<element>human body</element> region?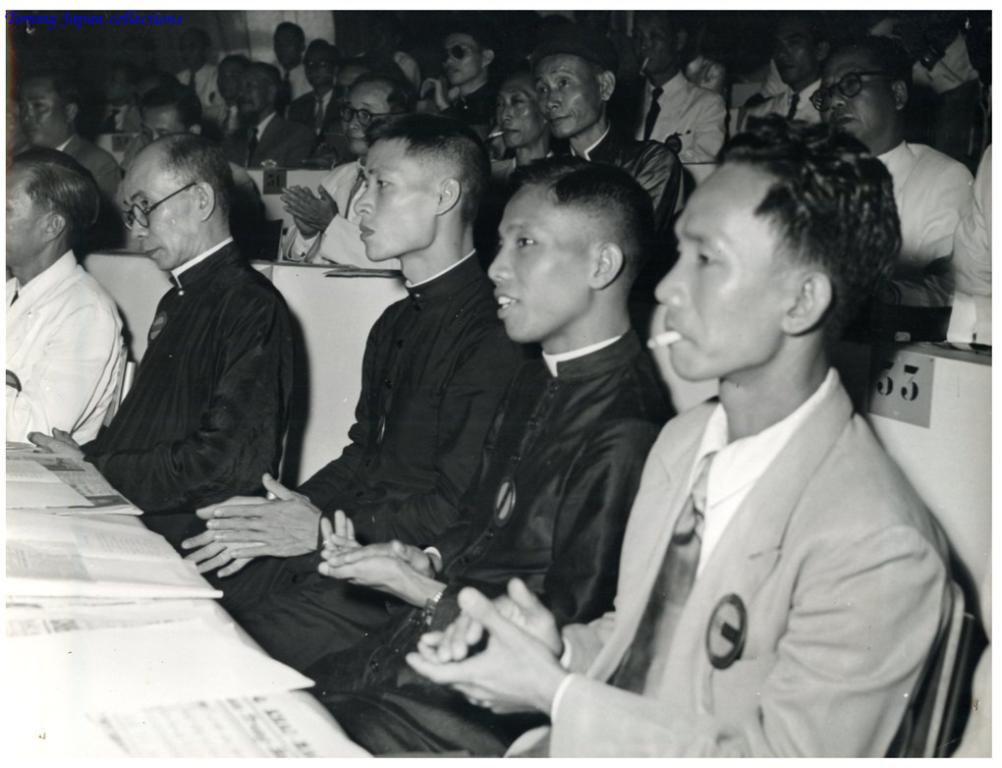
<box>17,123,296,547</box>
